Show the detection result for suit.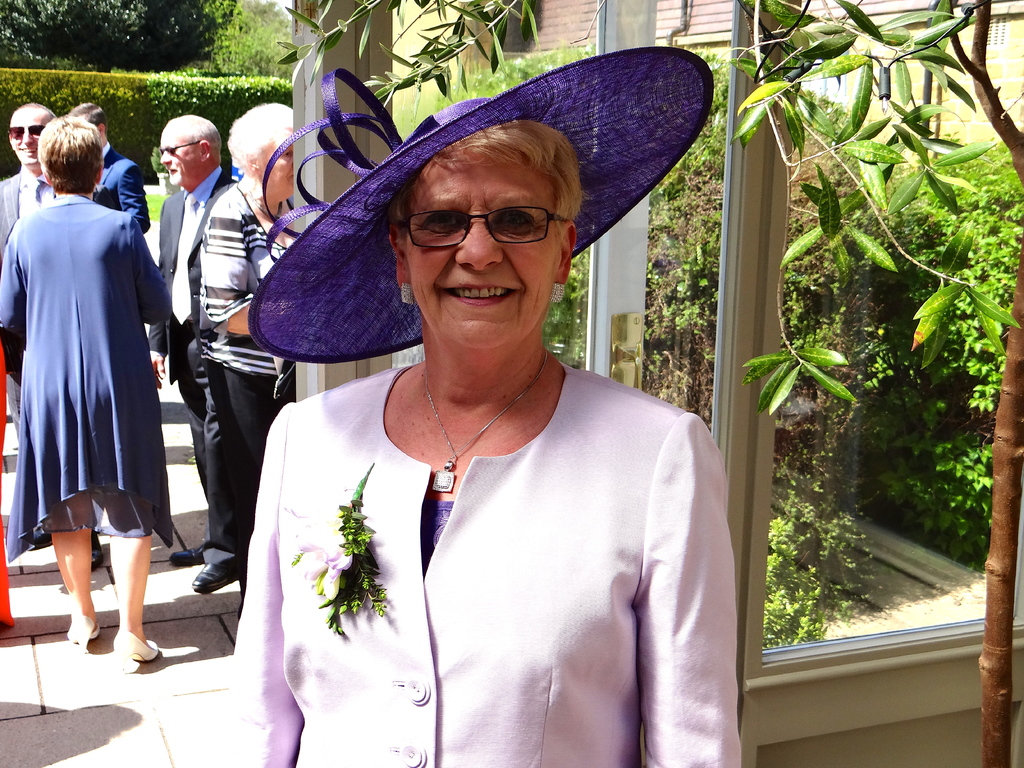
bbox=[149, 172, 237, 575].
